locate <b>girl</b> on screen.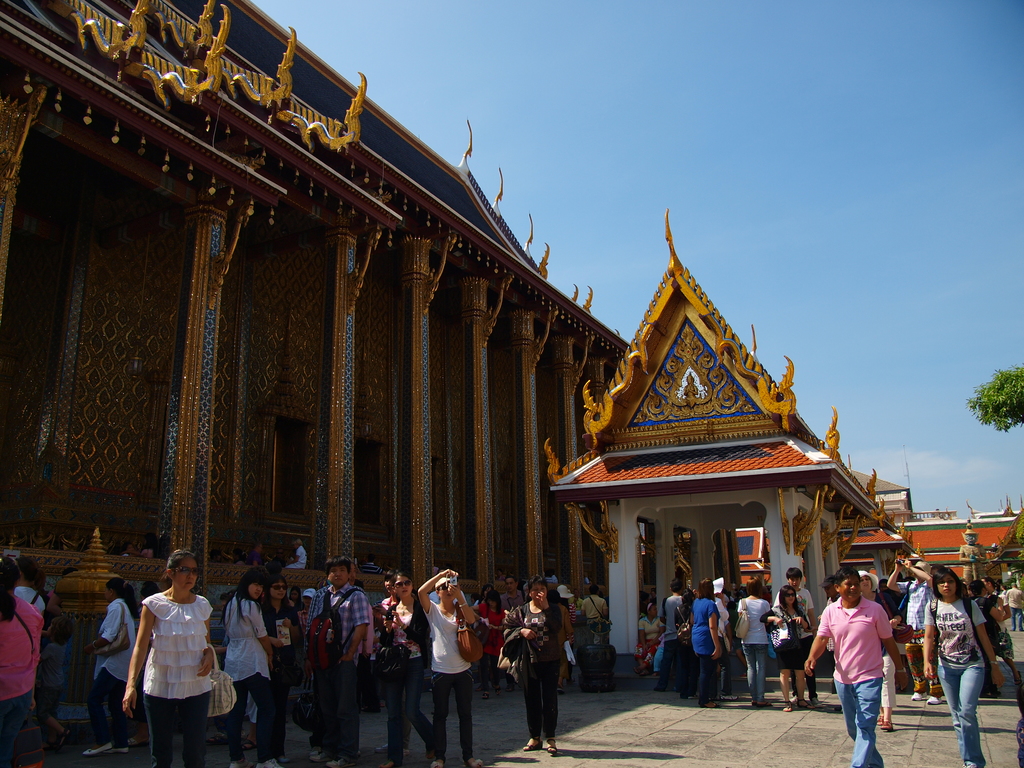
On screen at <box>38,617,70,756</box>.
